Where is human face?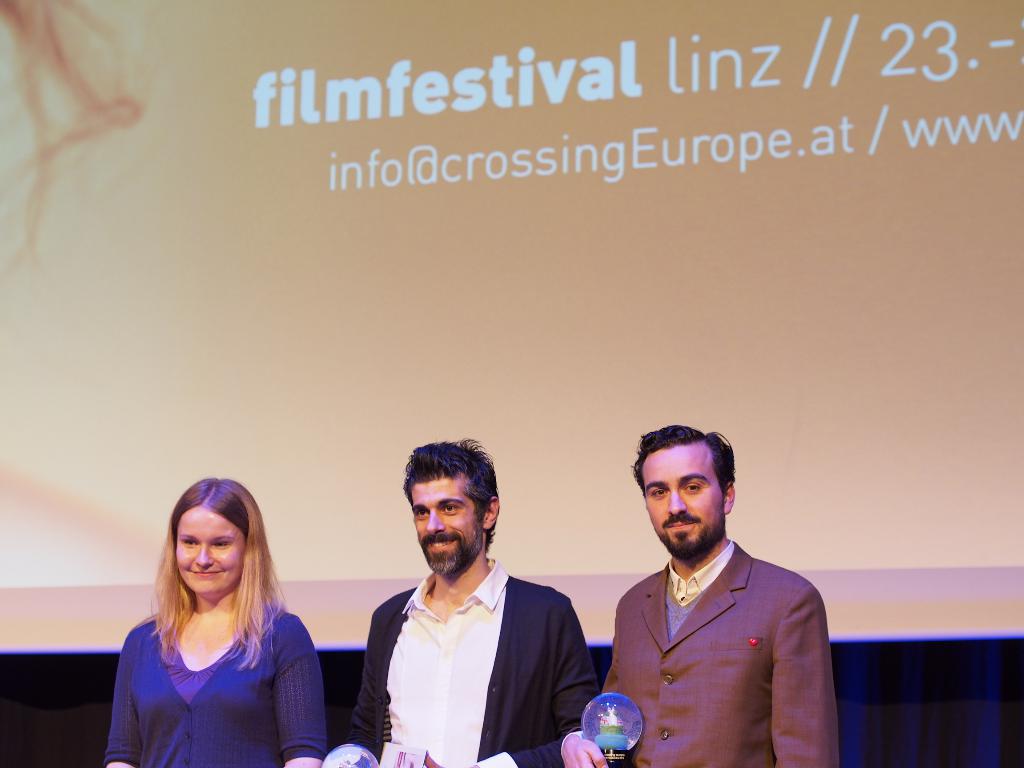
{"x1": 174, "y1": 507, "x2": 243, "y2": 597}.
